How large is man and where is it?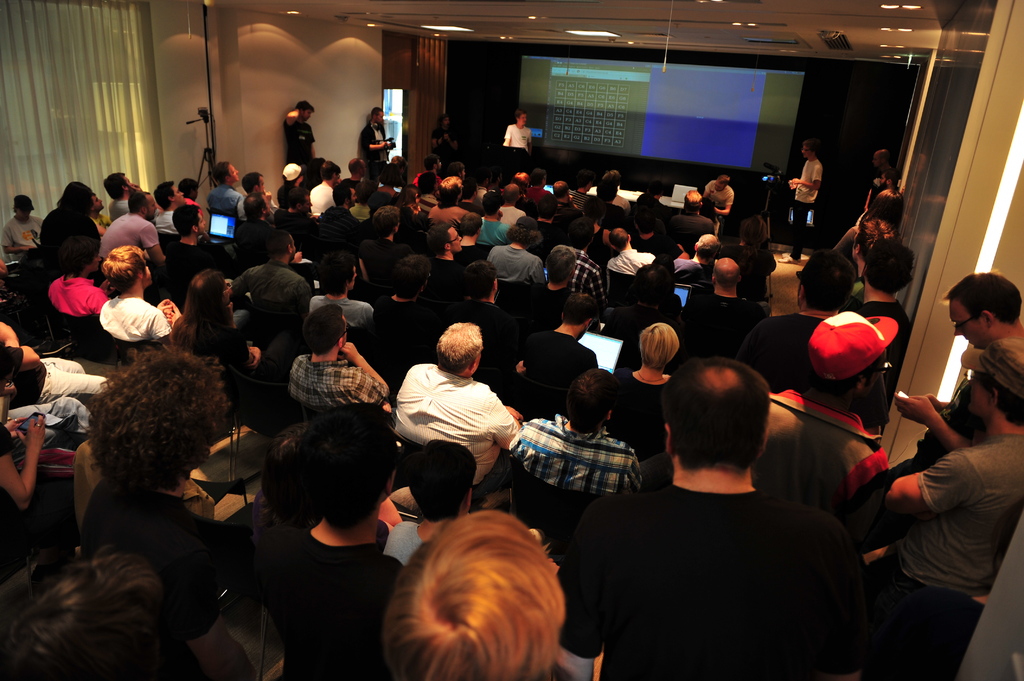
Bounding box: left=775, top=141, right=822, bottom=267.
